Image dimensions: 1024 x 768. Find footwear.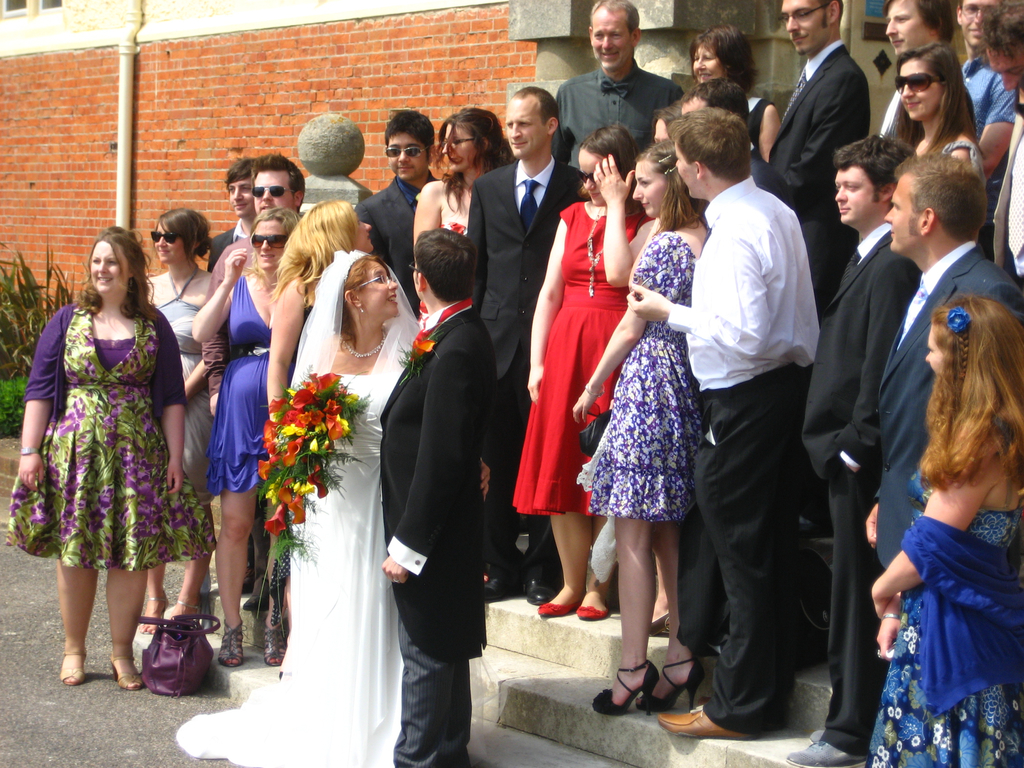
box(646, 611, 669, 639).
